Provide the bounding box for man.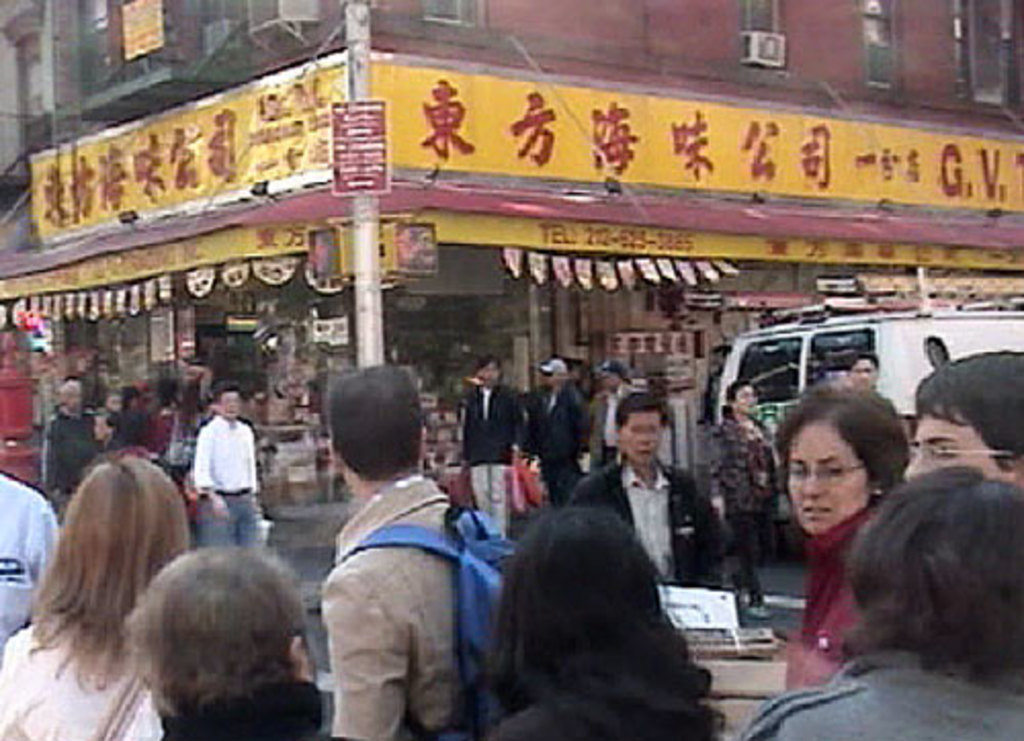
[313,370,496,739].
